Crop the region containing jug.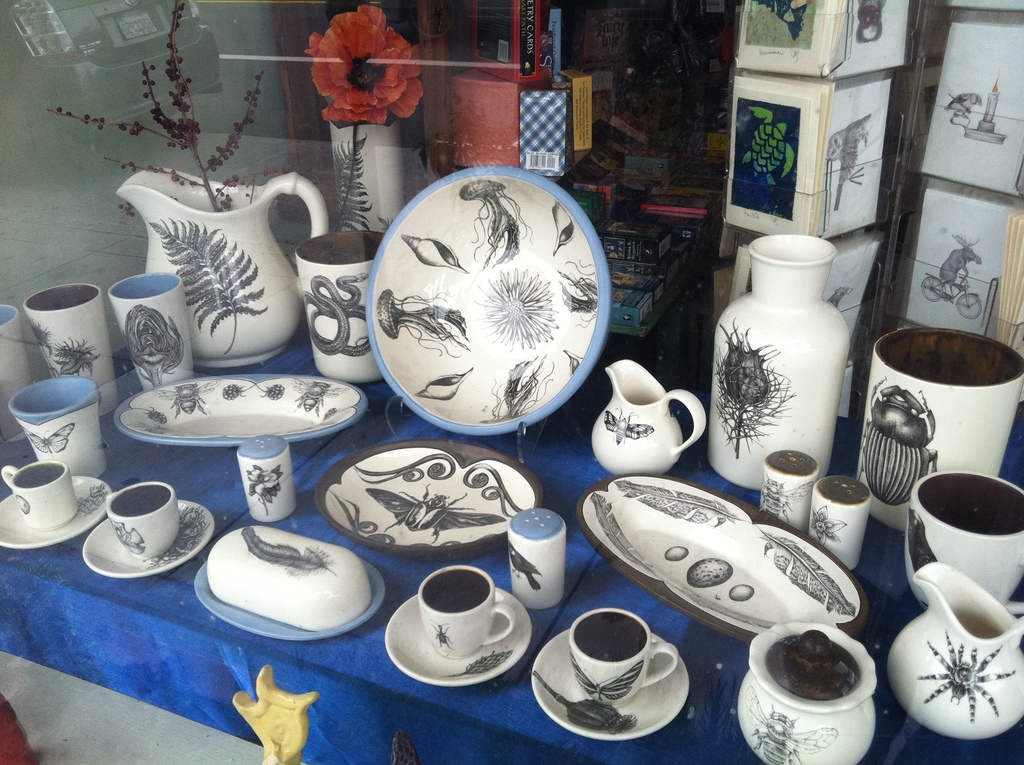
Crop region: region(109, 161, 330, 373).
